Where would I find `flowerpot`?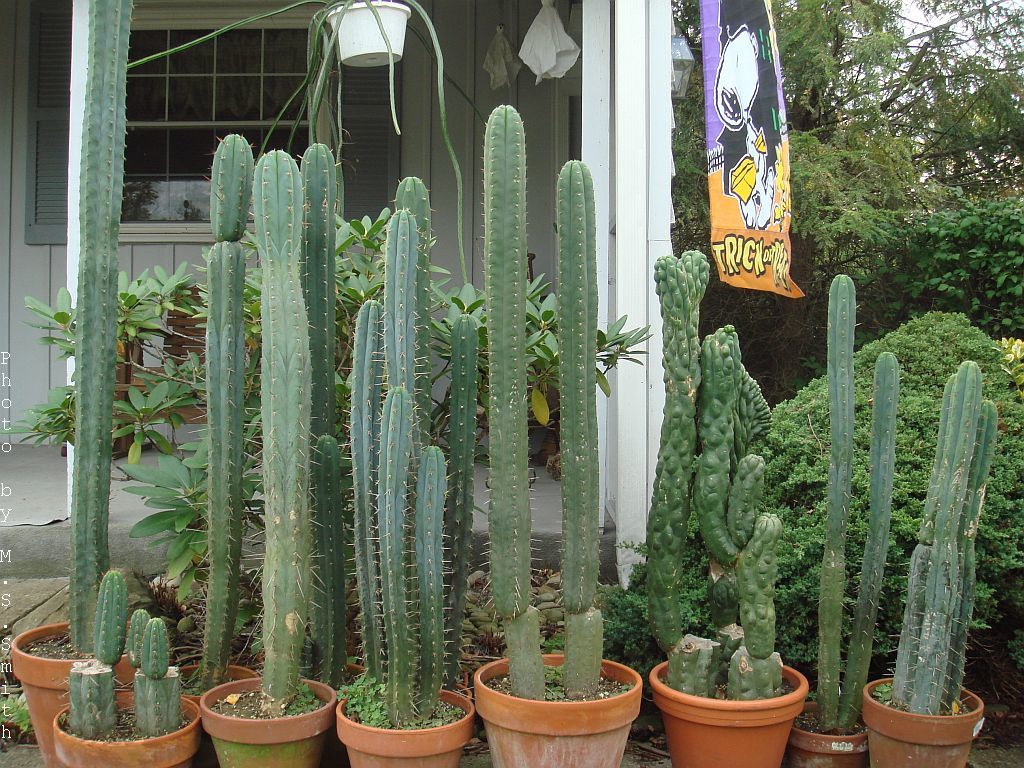
At bbox=[792, 709, 868, 767].
